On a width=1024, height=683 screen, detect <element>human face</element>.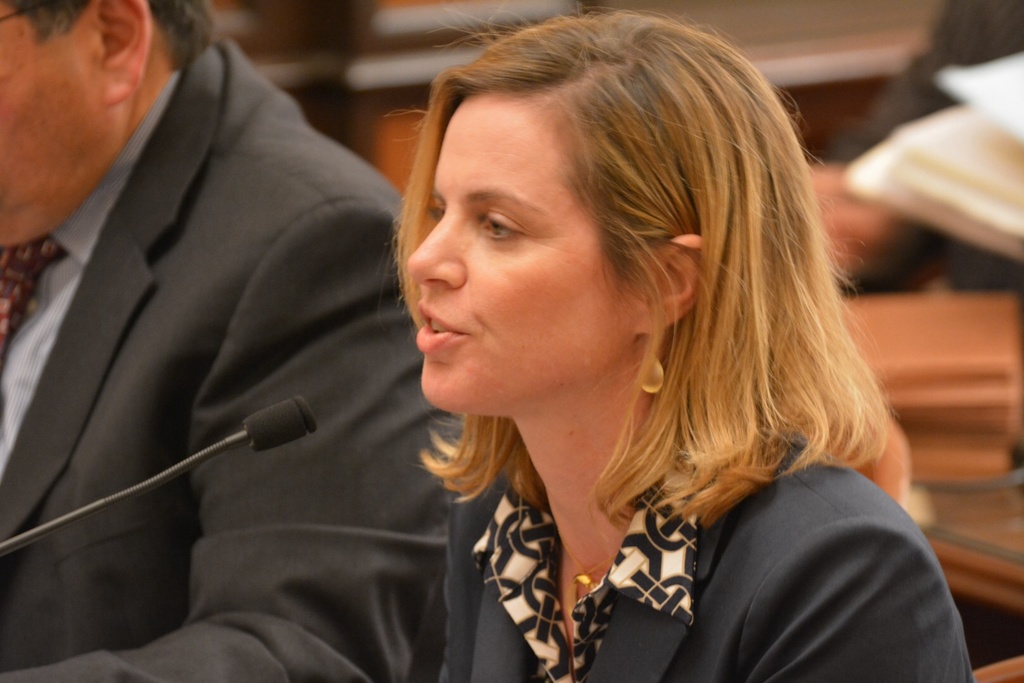
l=0, t=0, r=103, b=247.
